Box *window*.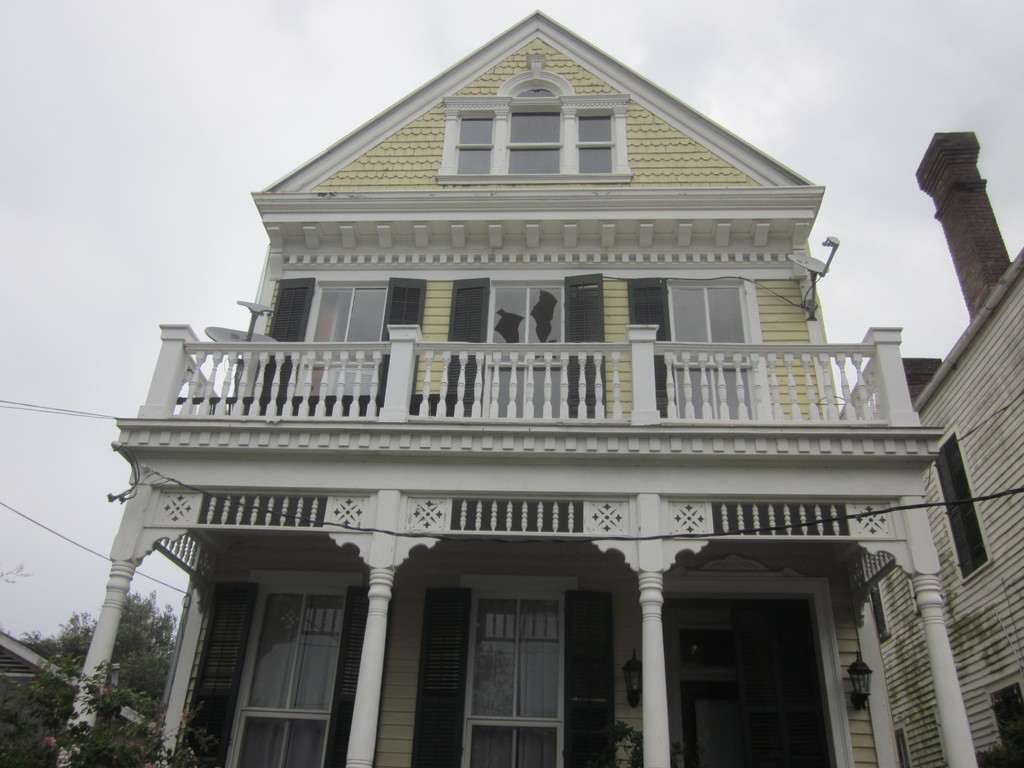
x1=934, y1=431, x2=992, y2=576.
